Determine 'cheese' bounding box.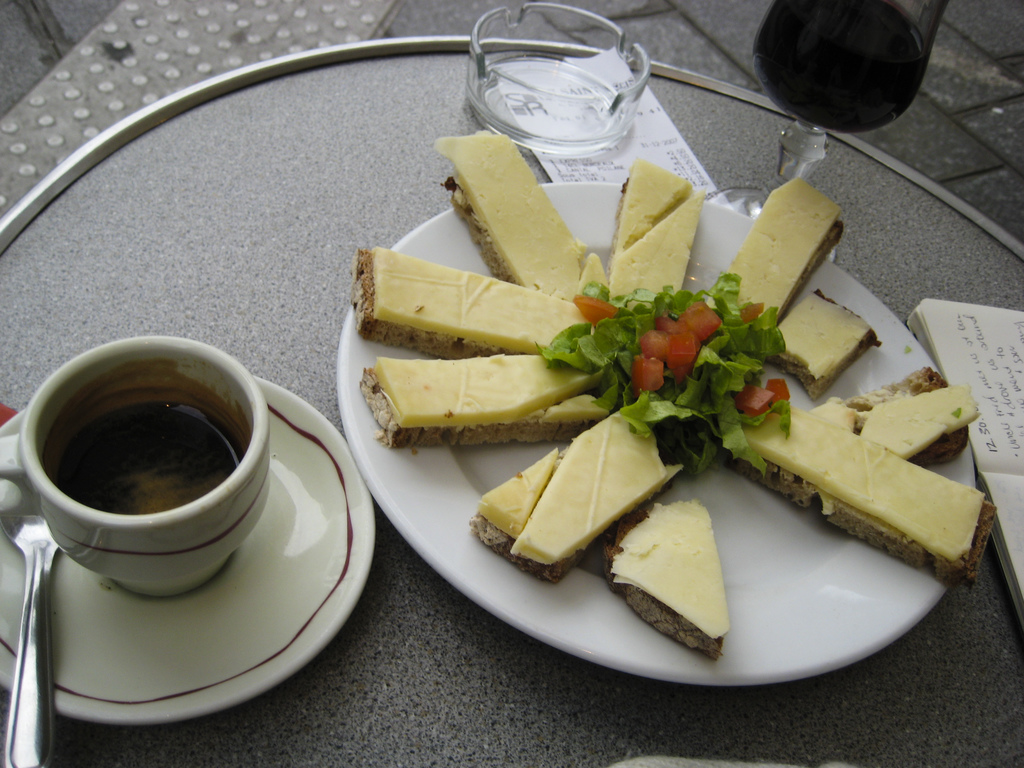
Determined: <bbox>593, 161, 698, 300</bbox>.
